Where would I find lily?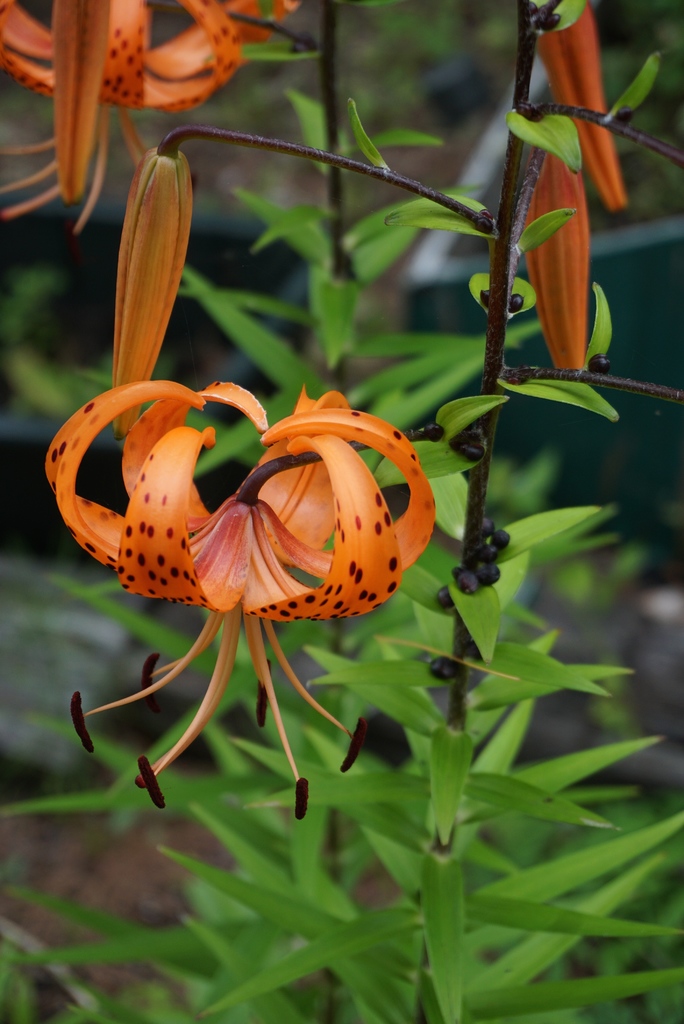
At pyautogui.locateOnScreen(0, 0, 291, 248).
